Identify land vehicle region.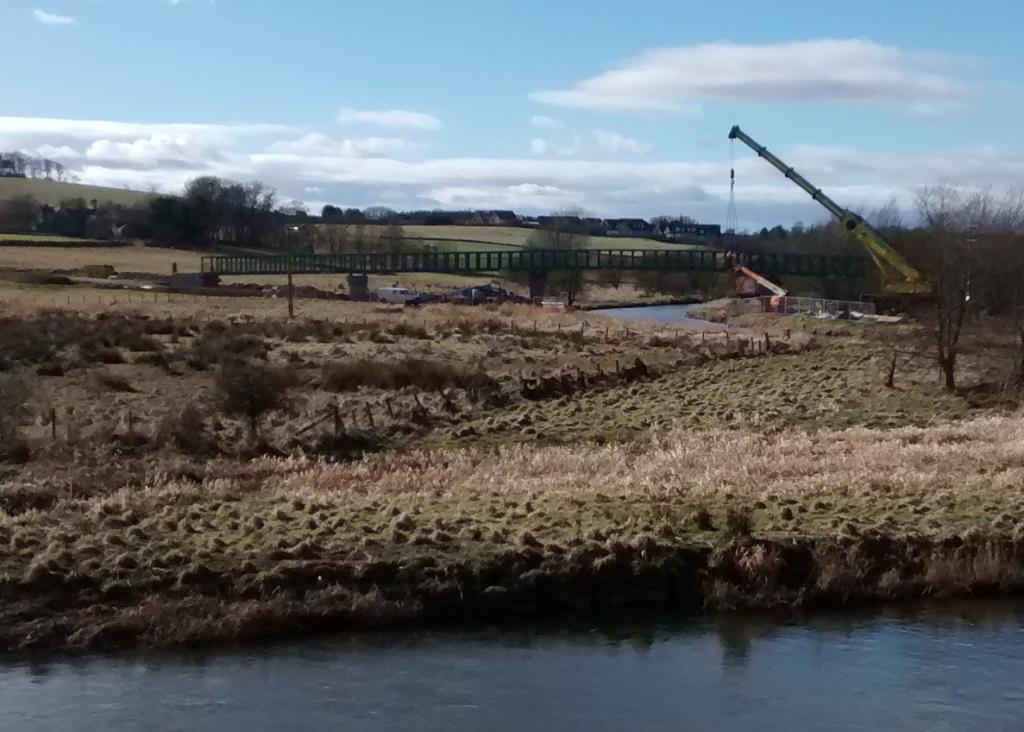
Region: (719,128,940,319).
